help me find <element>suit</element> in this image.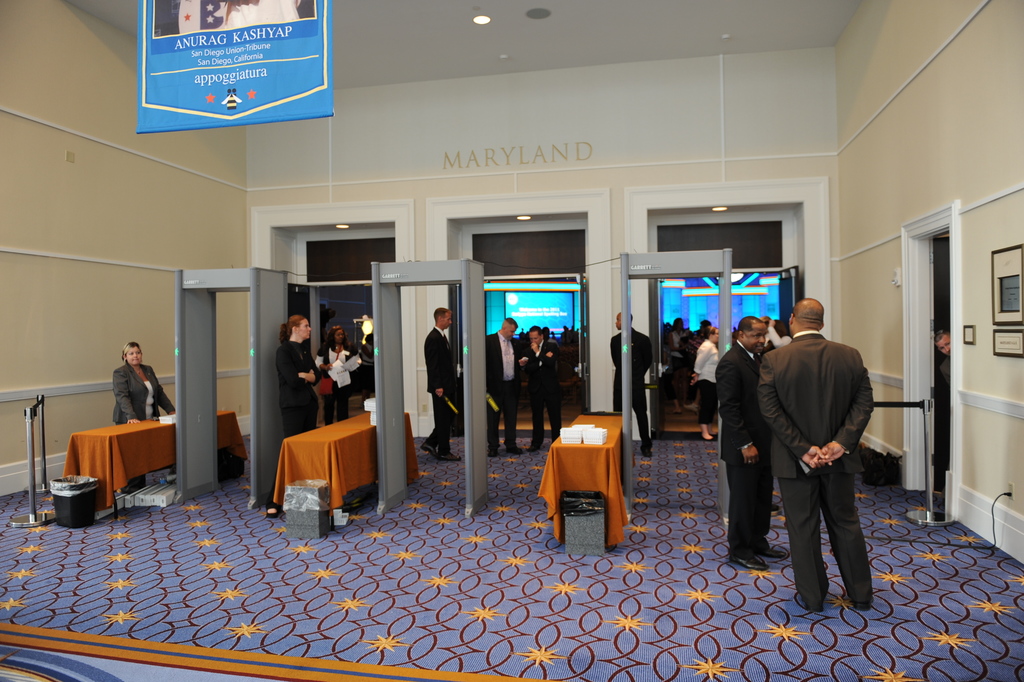
Found it: 764, 317, 891, 613.
